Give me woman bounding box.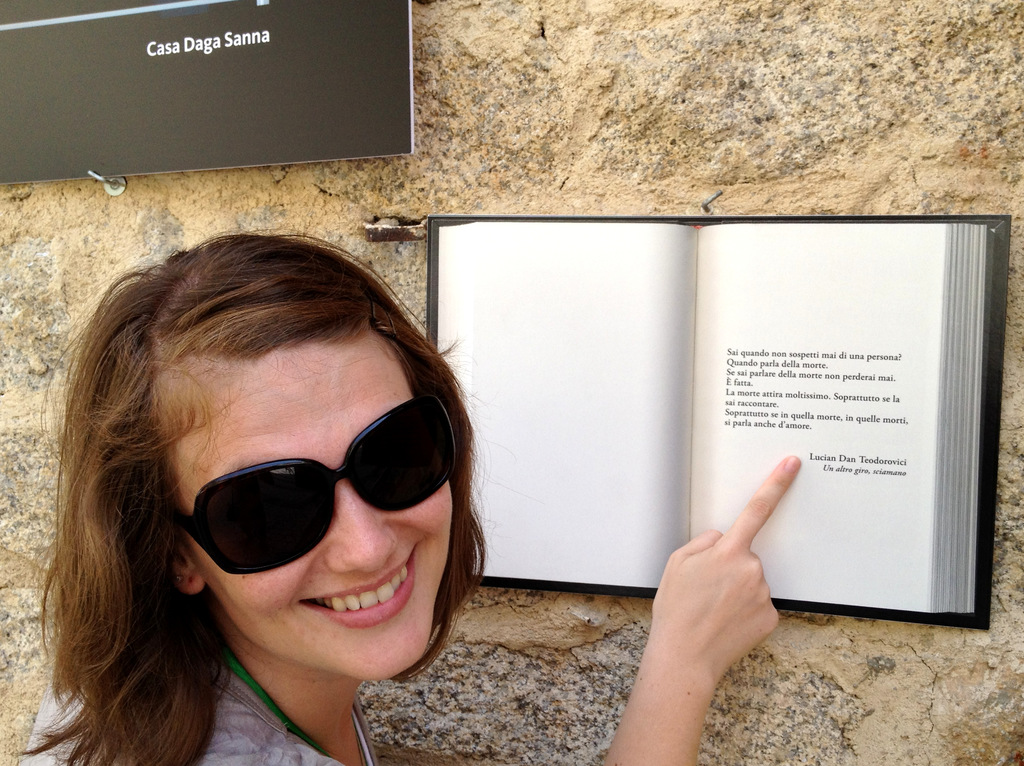
box(108, 183, 719, 754).
